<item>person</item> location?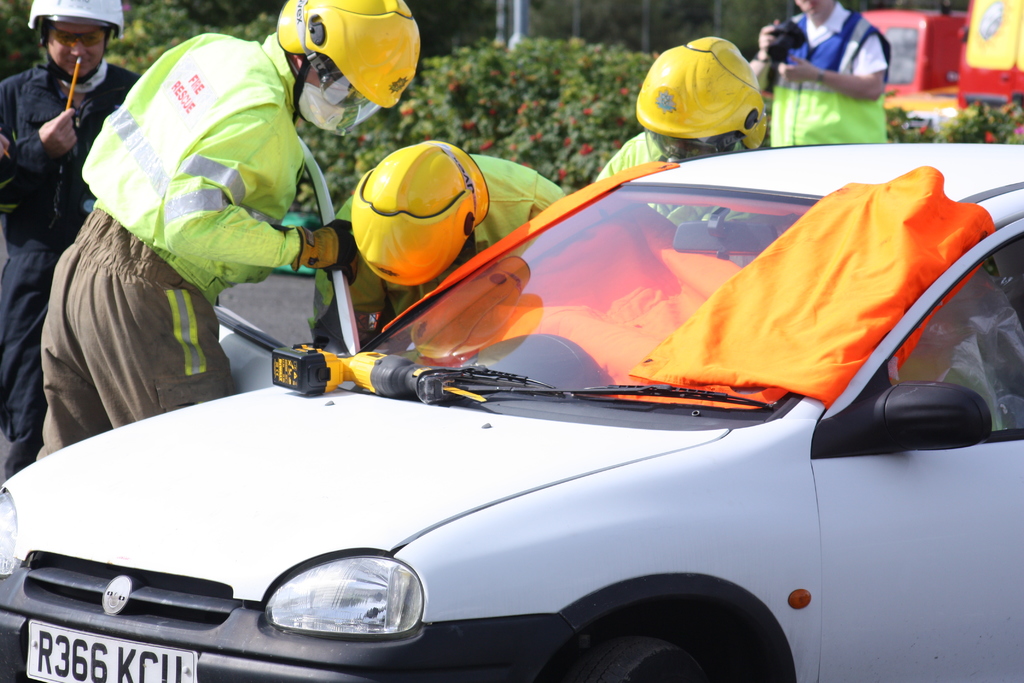
Rect(0, 0, 146, 482)
